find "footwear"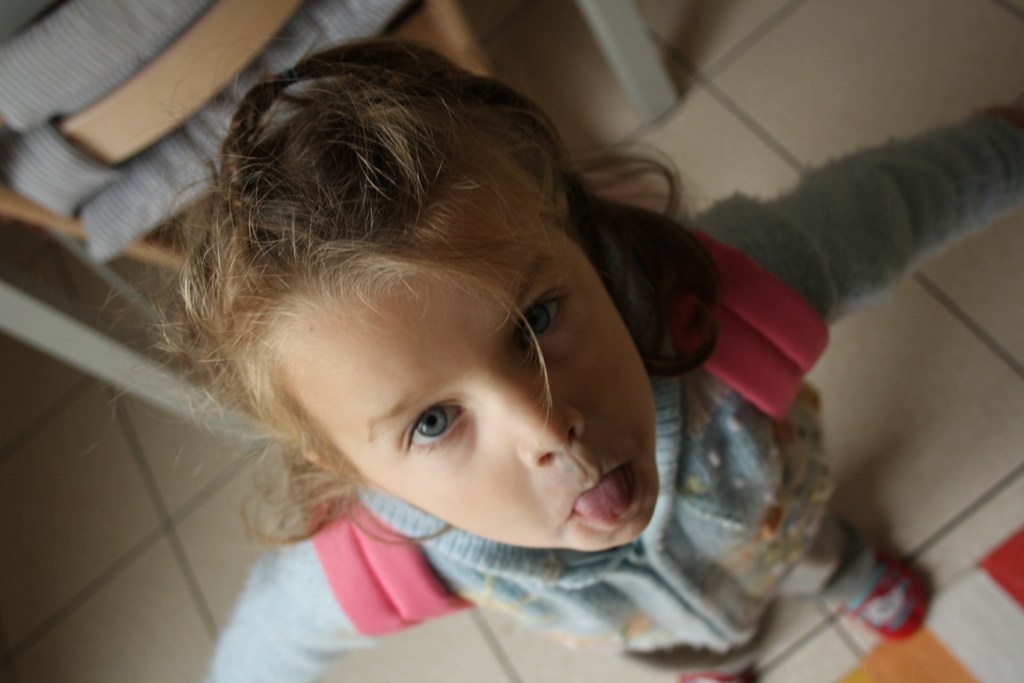
bbox=[833, 549, 928, 647]
